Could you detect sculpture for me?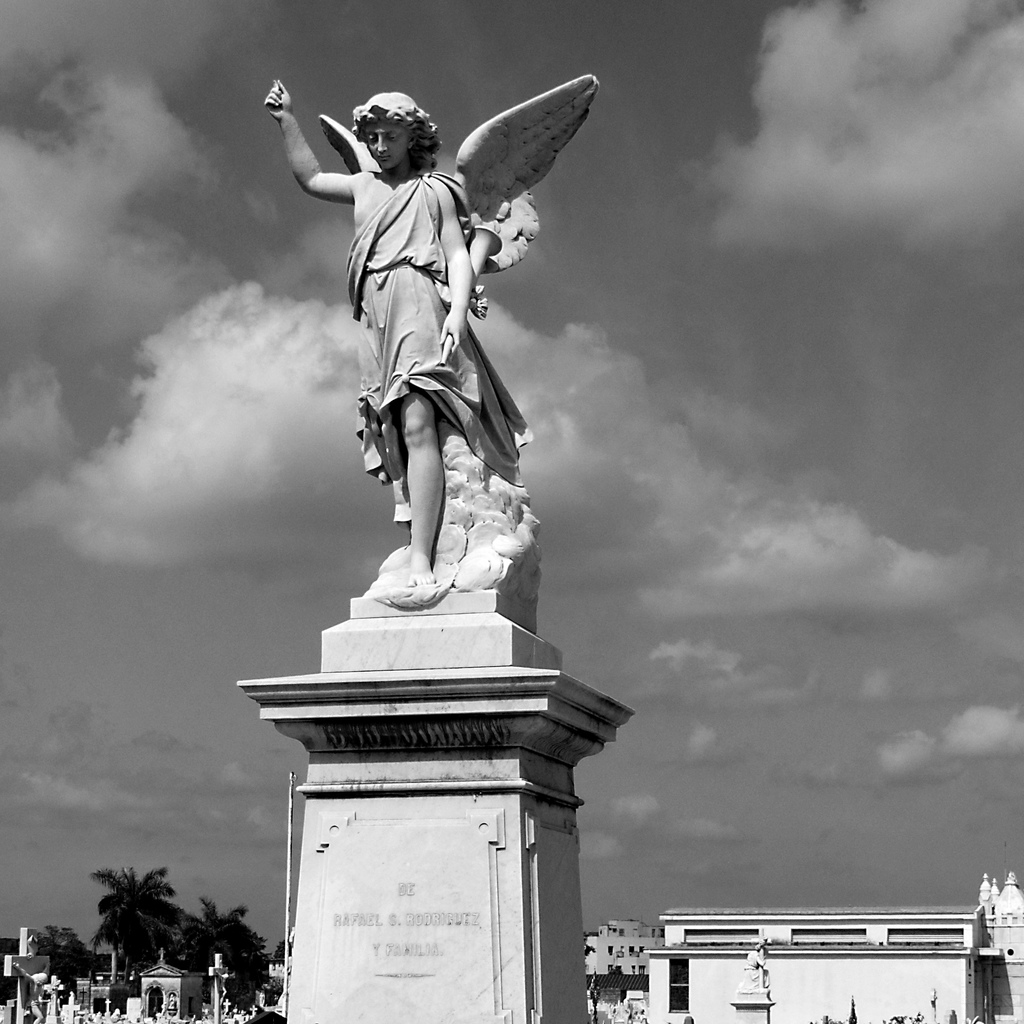
Detection result: rect(278, 67, 580, 660).
